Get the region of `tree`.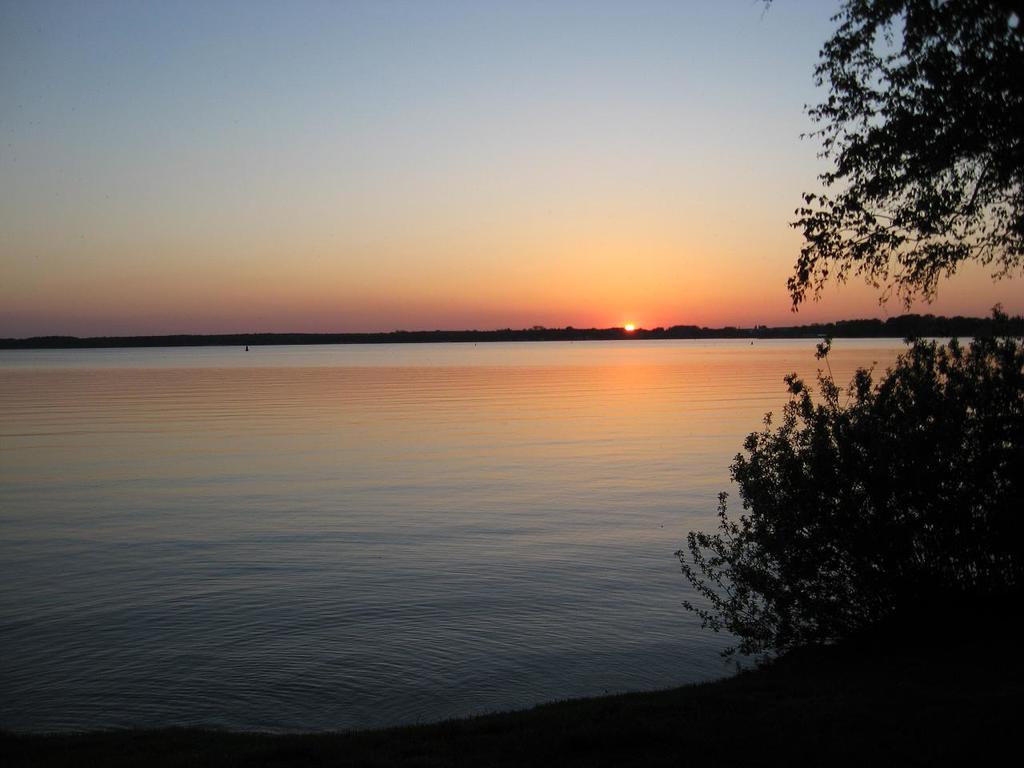
x1=782 y1=0 x2=1023 y2=325.
